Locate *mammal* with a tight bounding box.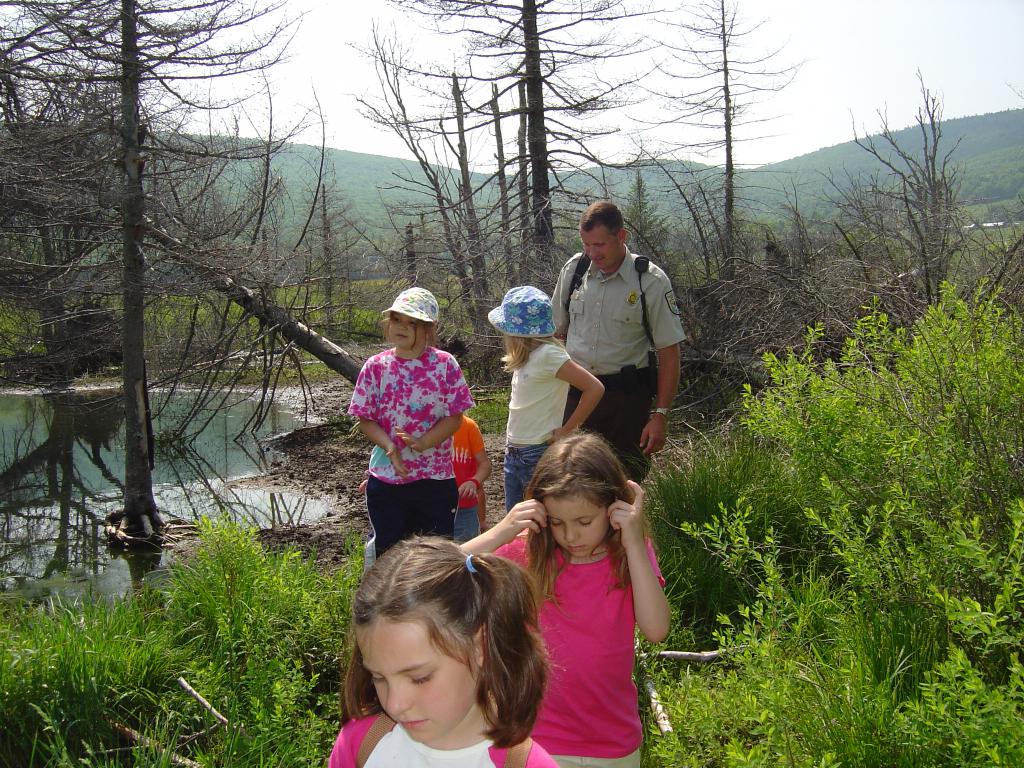
locate(554, 202, 689, 483).
